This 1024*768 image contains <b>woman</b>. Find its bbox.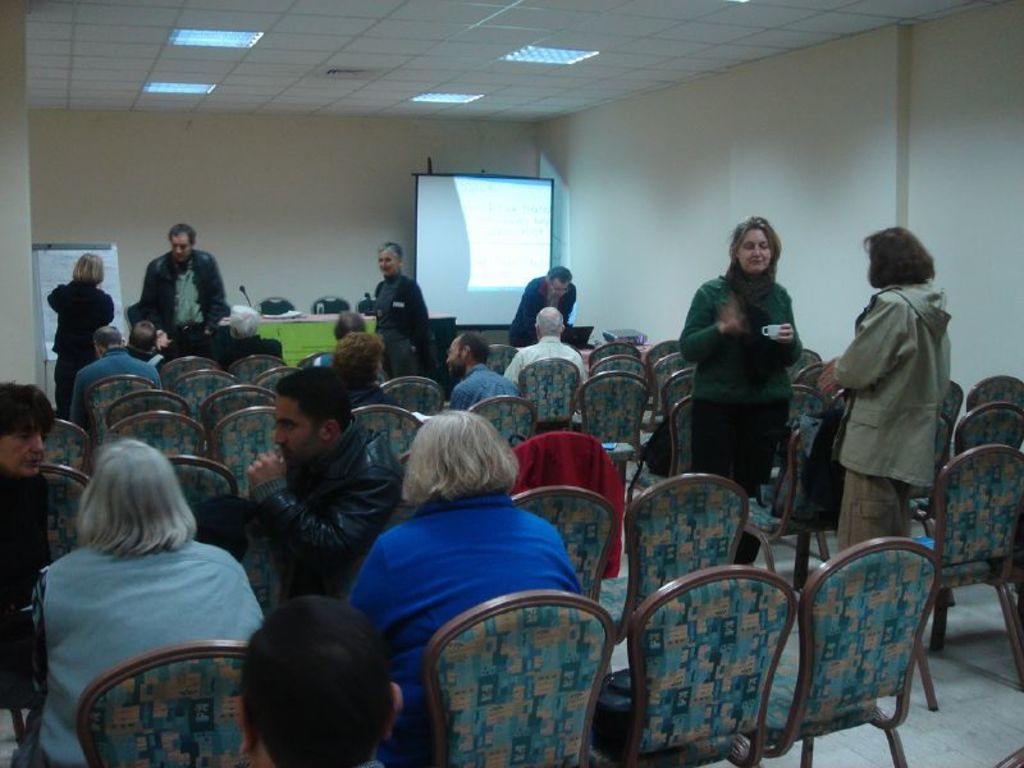
region(812, 223, 955, 549).
